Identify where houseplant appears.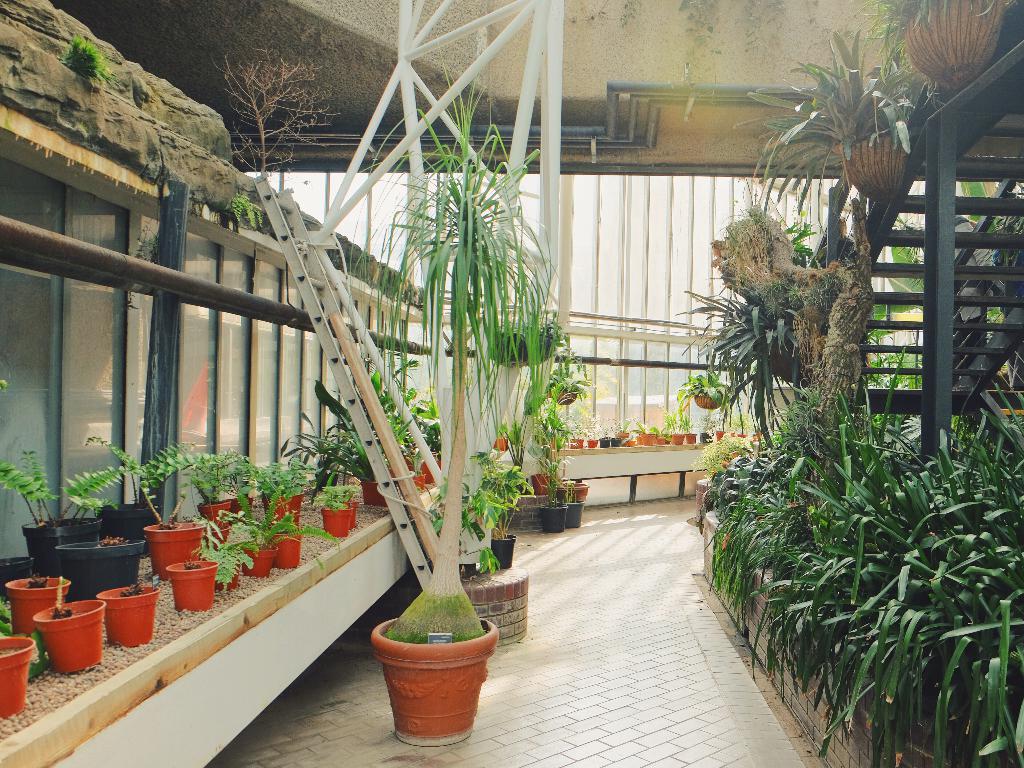
Appears at x1=709 y1=192 x2=803 y2=305.
